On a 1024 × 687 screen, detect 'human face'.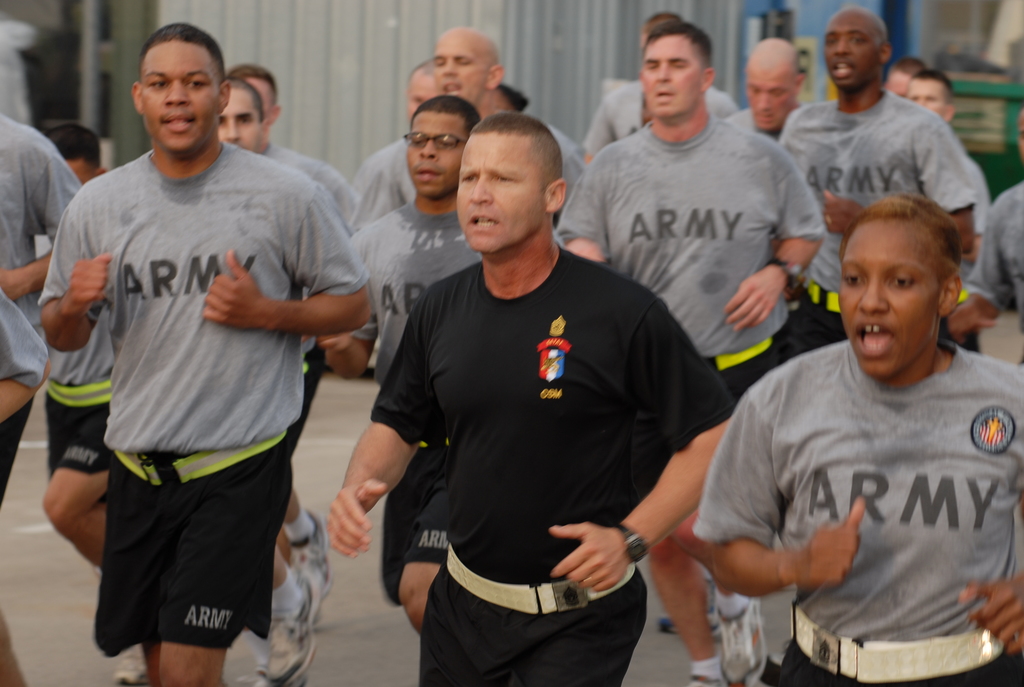
834, 221, 939, 374.
